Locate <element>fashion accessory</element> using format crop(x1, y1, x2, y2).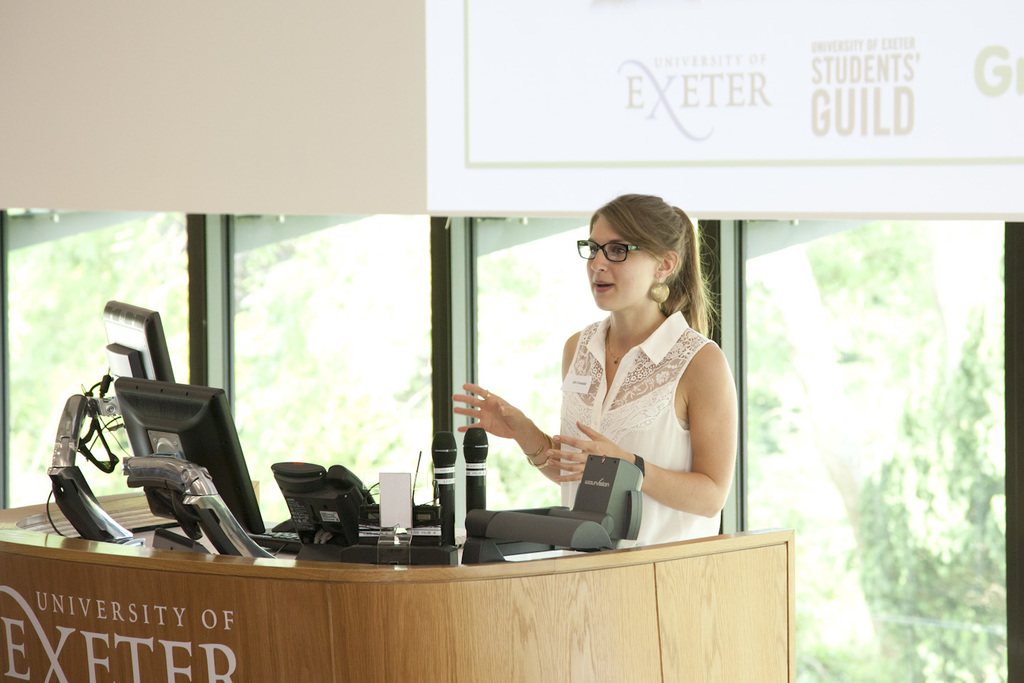
crop(577, 240, 639, 267).
